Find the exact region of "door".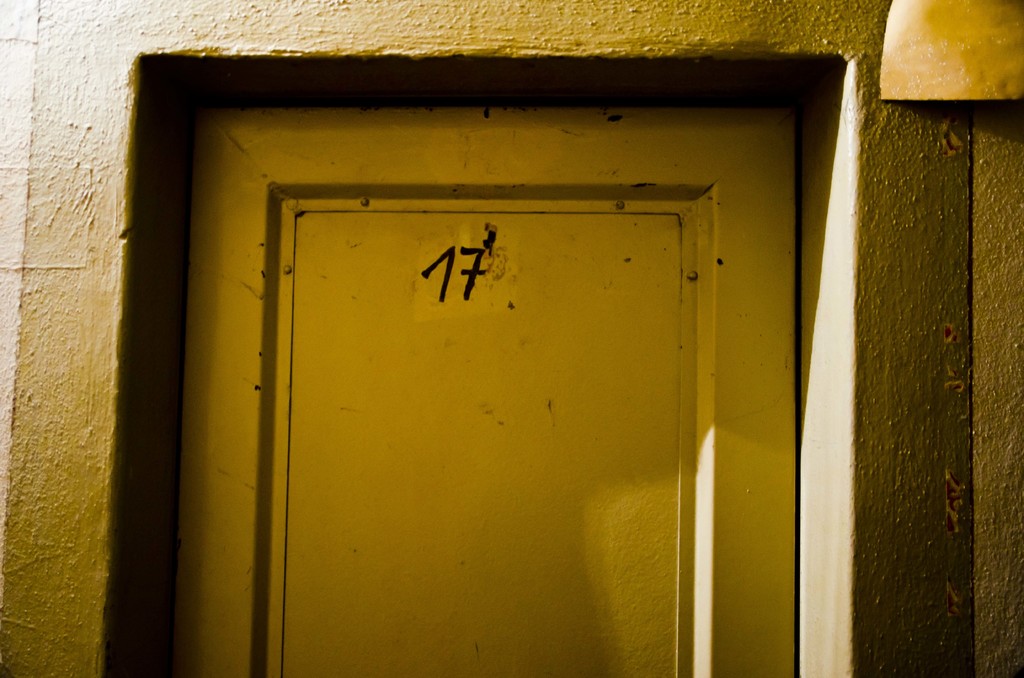
Exact region: 285:209:682:674.
